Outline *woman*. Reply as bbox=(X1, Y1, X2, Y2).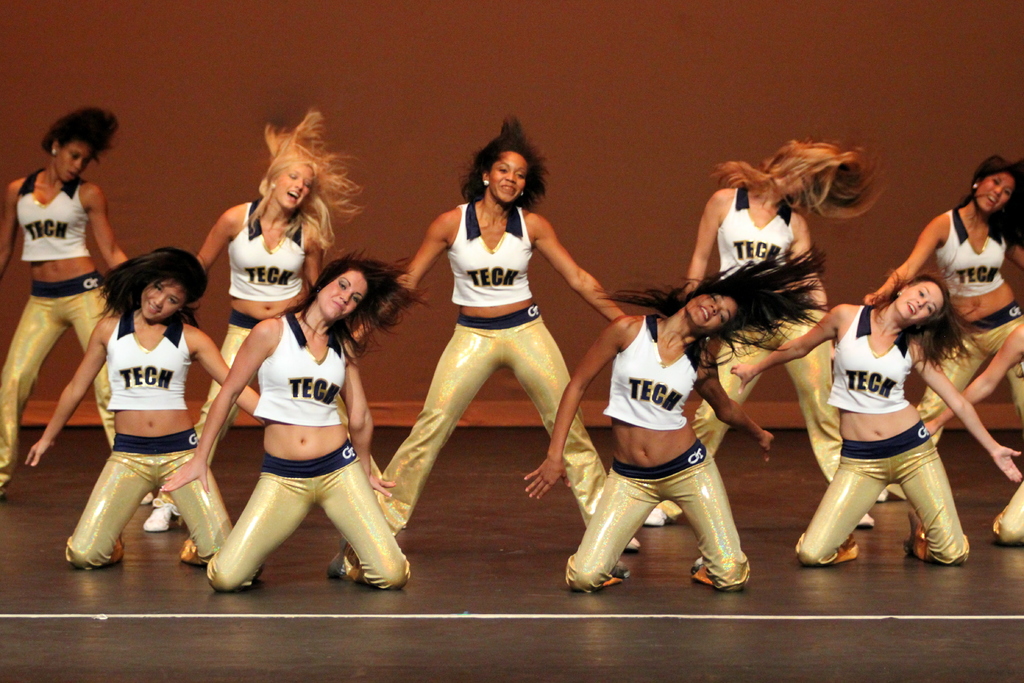
bbox=(137, 106, 393, 534).
